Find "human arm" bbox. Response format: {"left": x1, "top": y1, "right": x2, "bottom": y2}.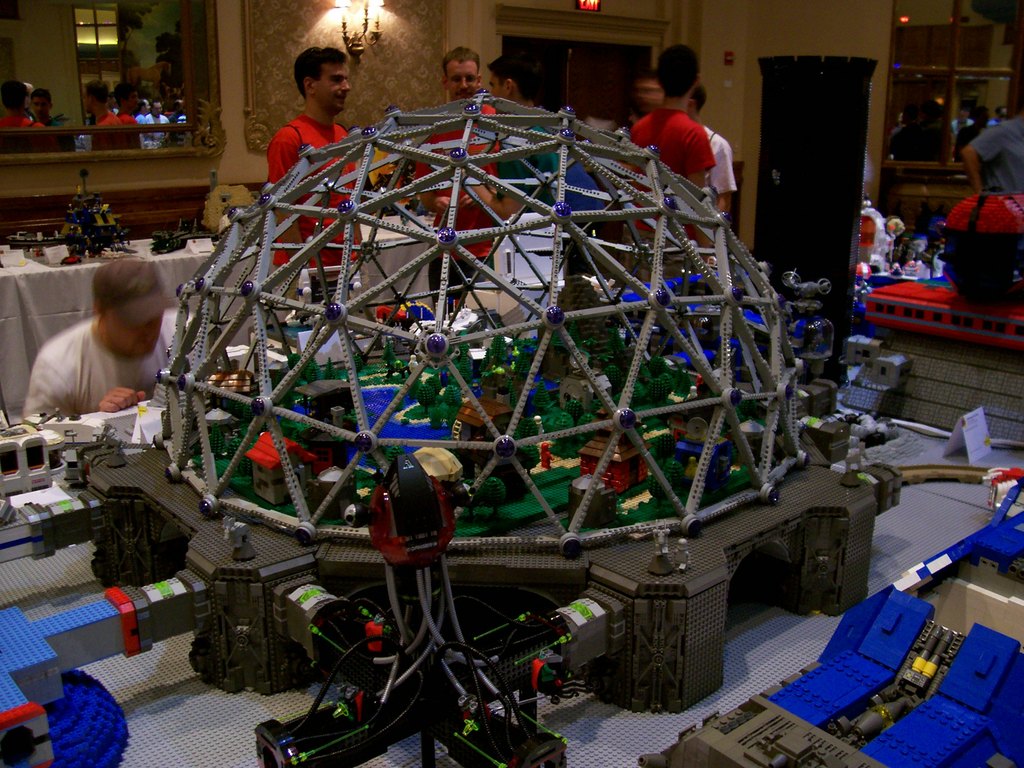
{"left": 959, "top": 140, "right": 993, "bottom": 227}.
